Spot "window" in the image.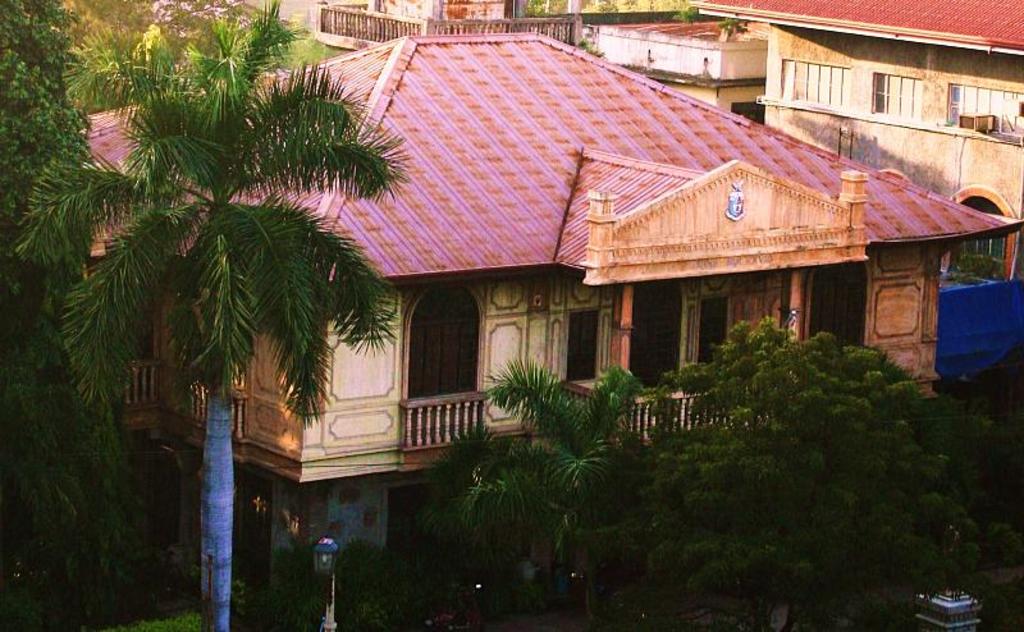
"window" found at x1=869 y1=72 x2=923 y2=122.
